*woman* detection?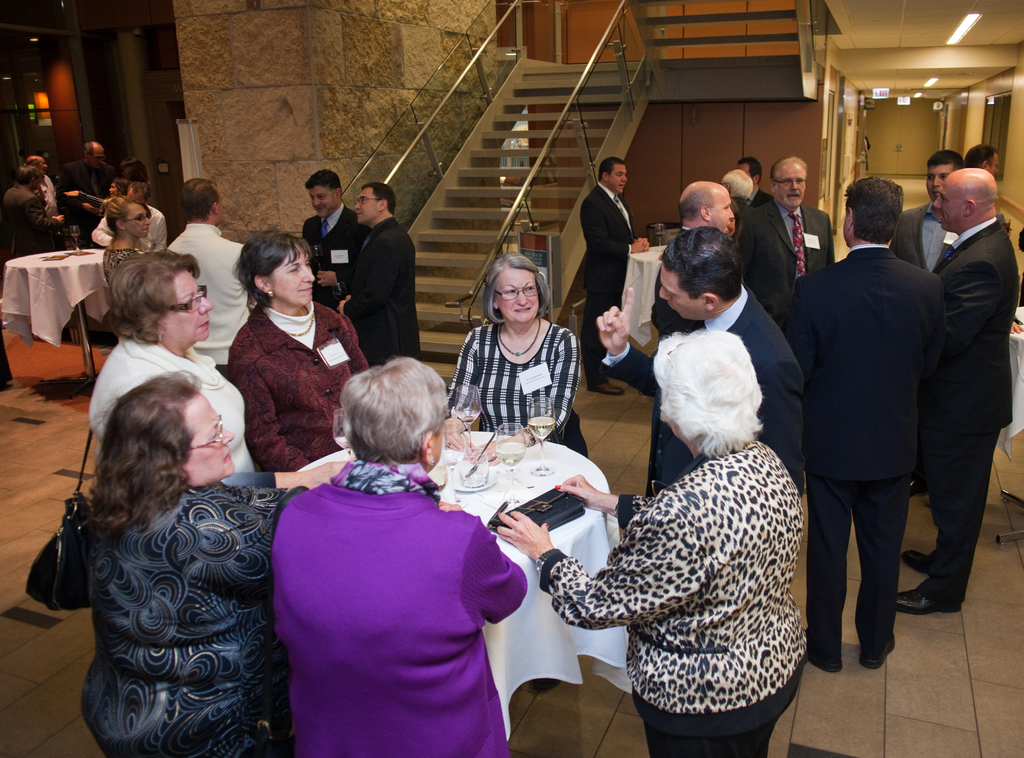
x1=490, y1=323, x2=801, y2=757
